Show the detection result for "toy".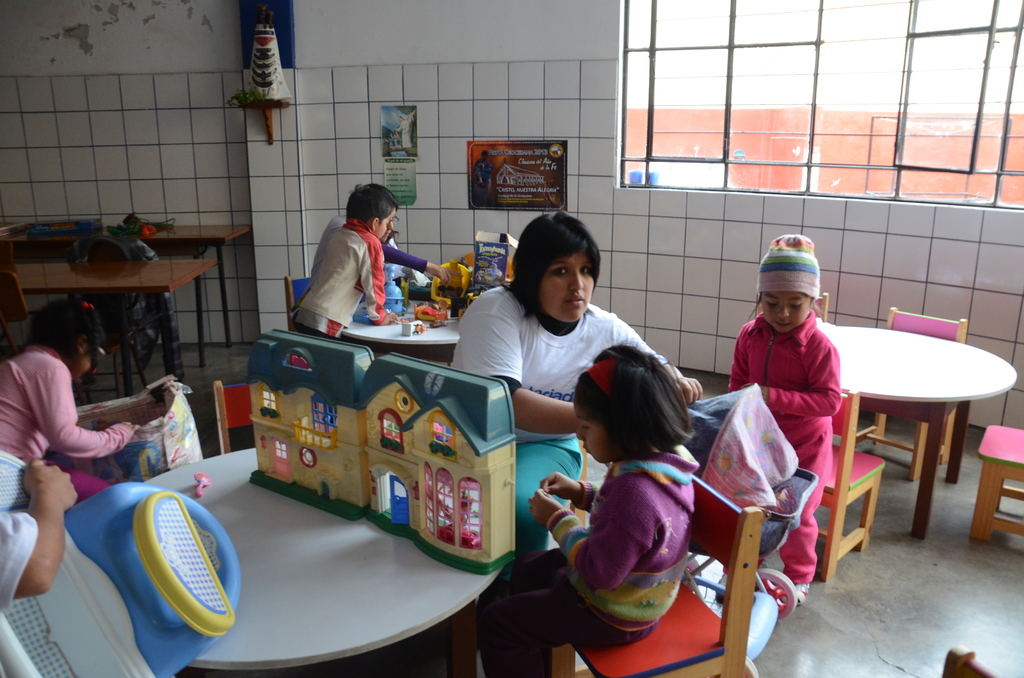
bbox(228, 6, 295, 148).
